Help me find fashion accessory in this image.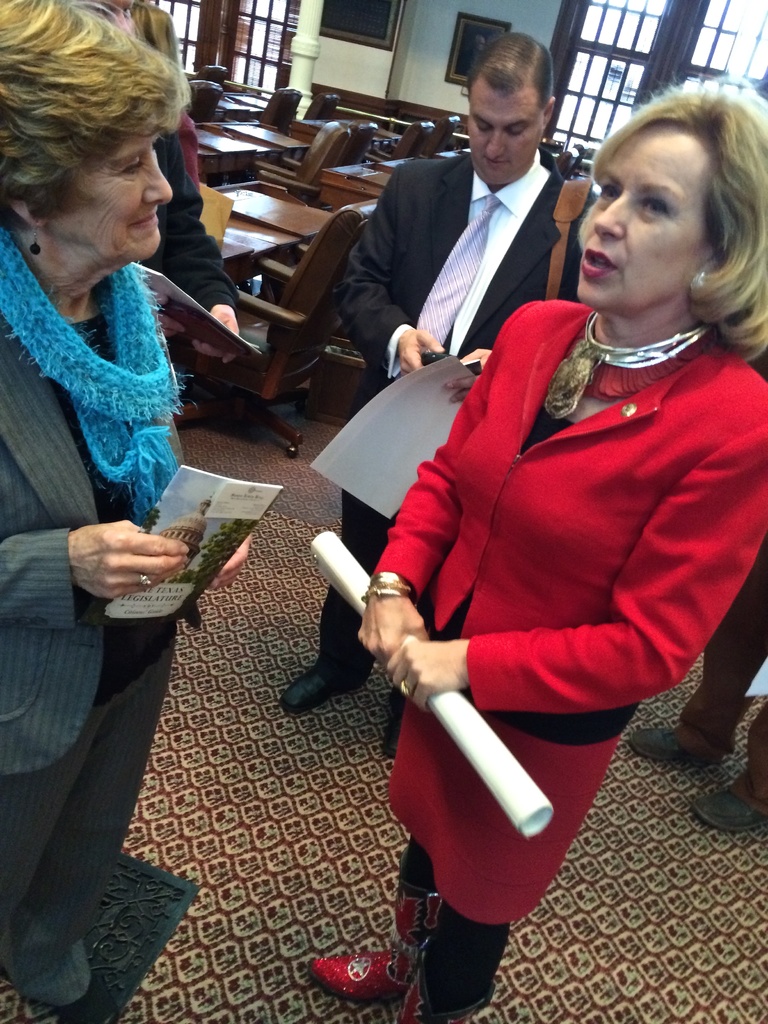
Found it: BBox(306, 848, 437, 1005).
